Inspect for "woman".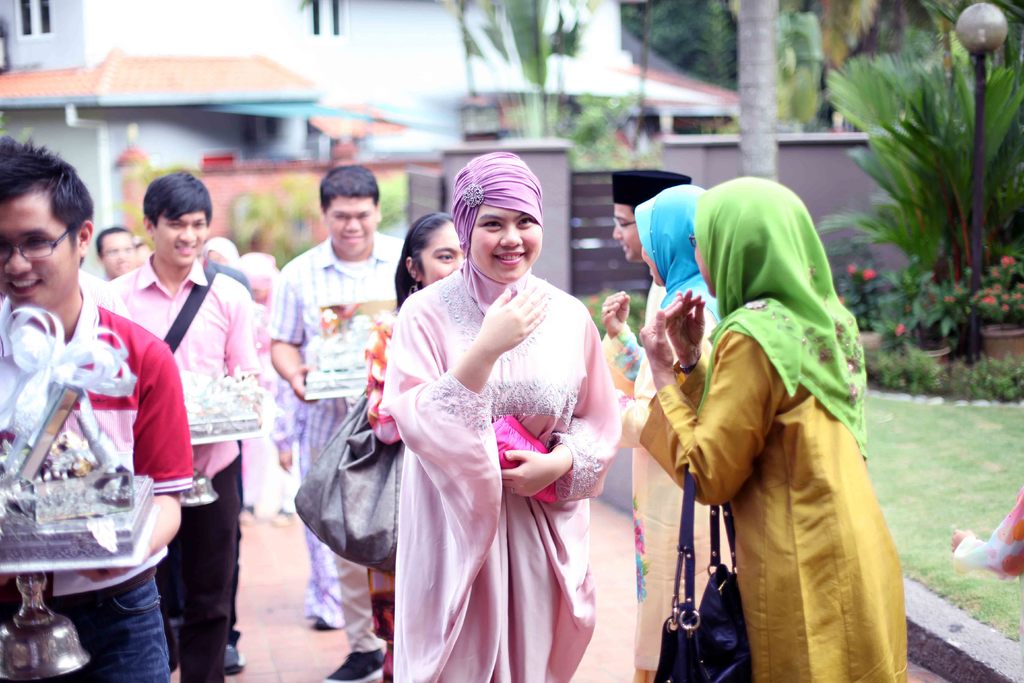
Inspection: bbox(596, 185, 728, 682).
